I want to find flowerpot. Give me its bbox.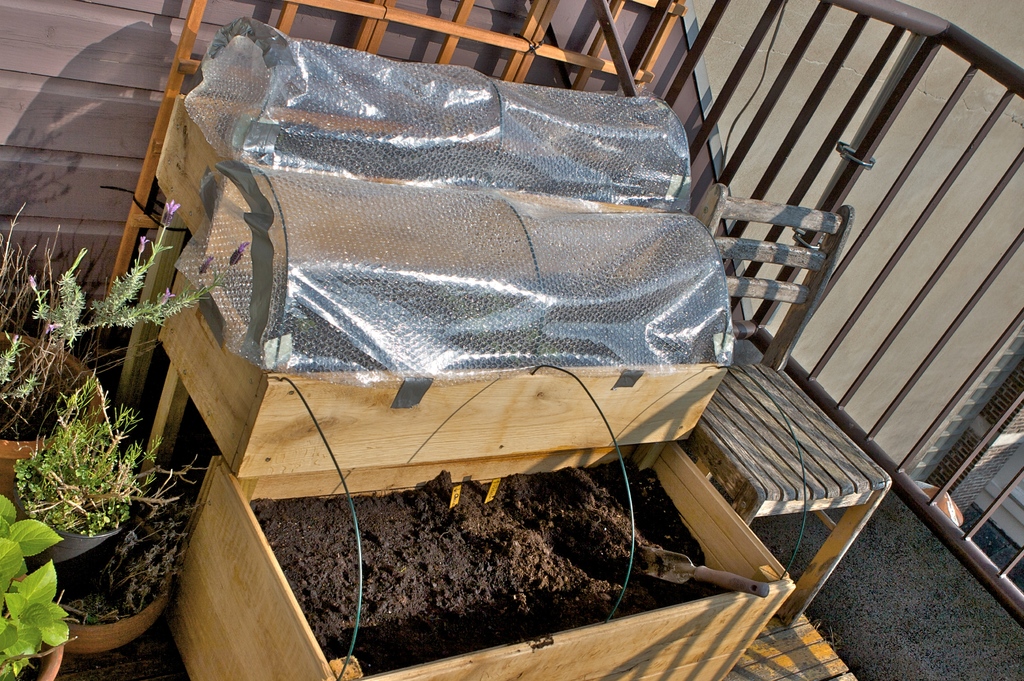
BBox(0, 565, 64, 680).
